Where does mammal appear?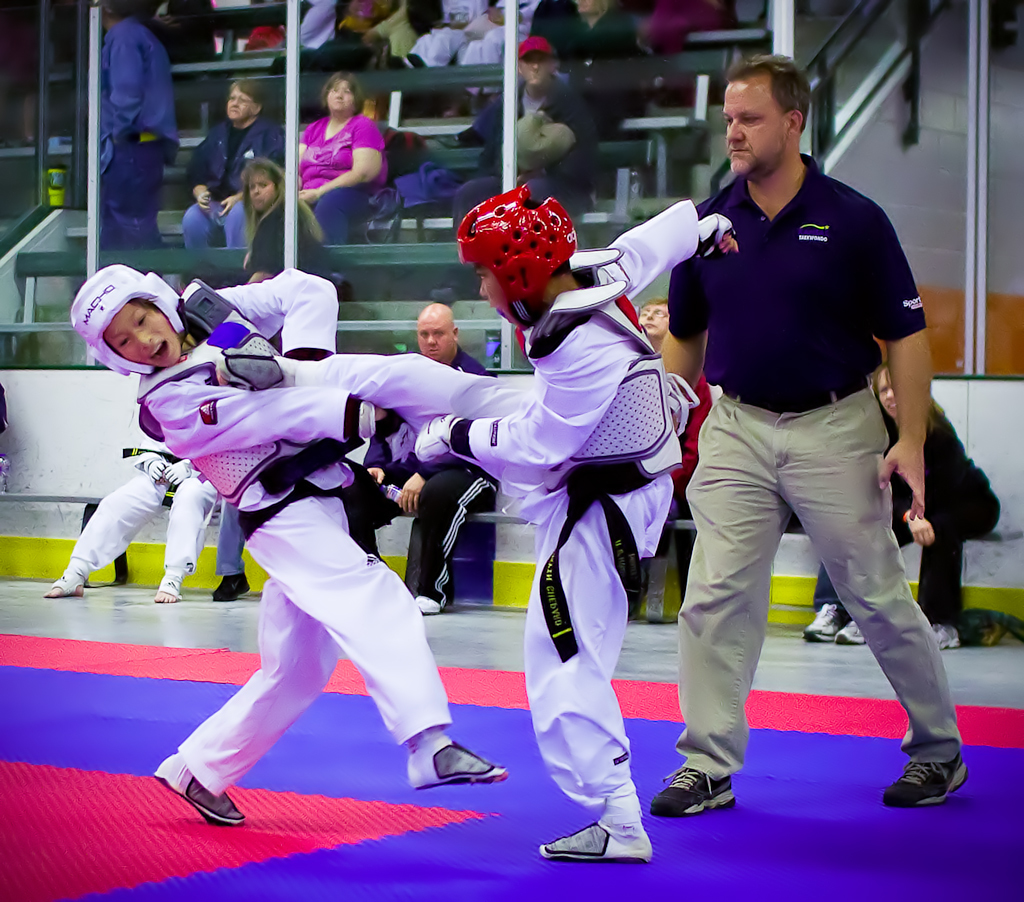
Appears at left=179, top=187, right=740, bottom=865.
